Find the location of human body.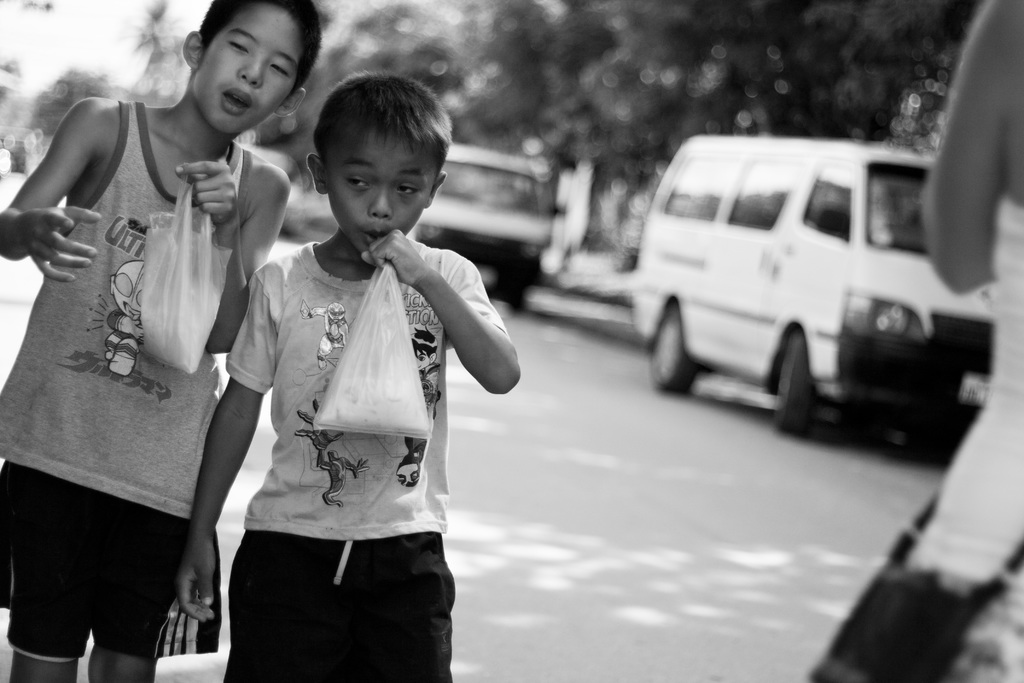
Location: bbox=[177, 231, 524, 682].
